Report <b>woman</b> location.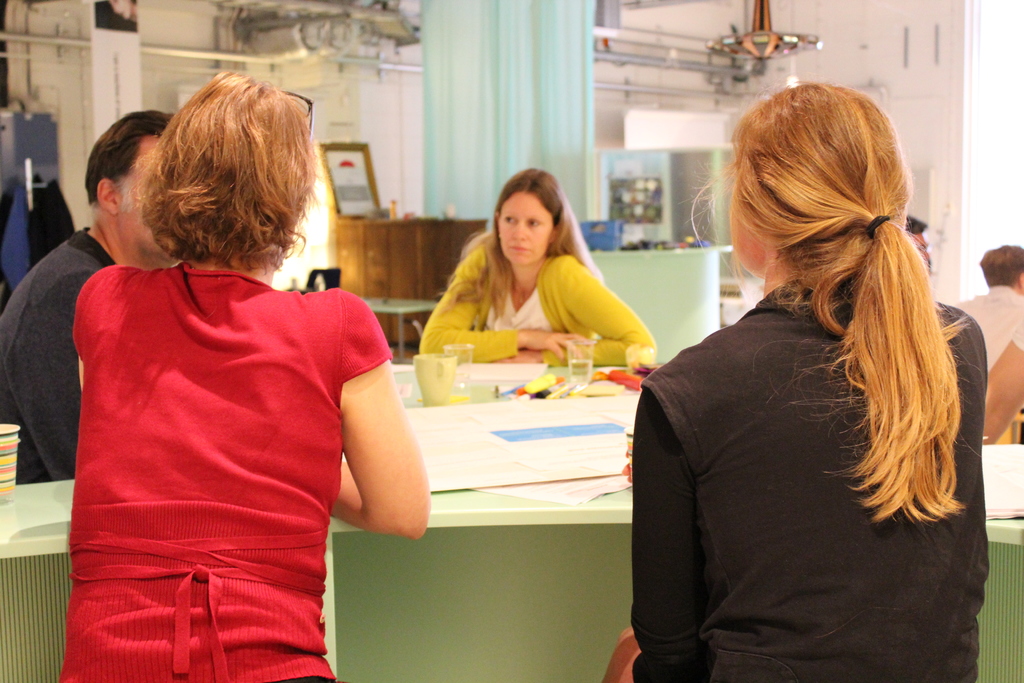
Report: 623/73/977/682.
